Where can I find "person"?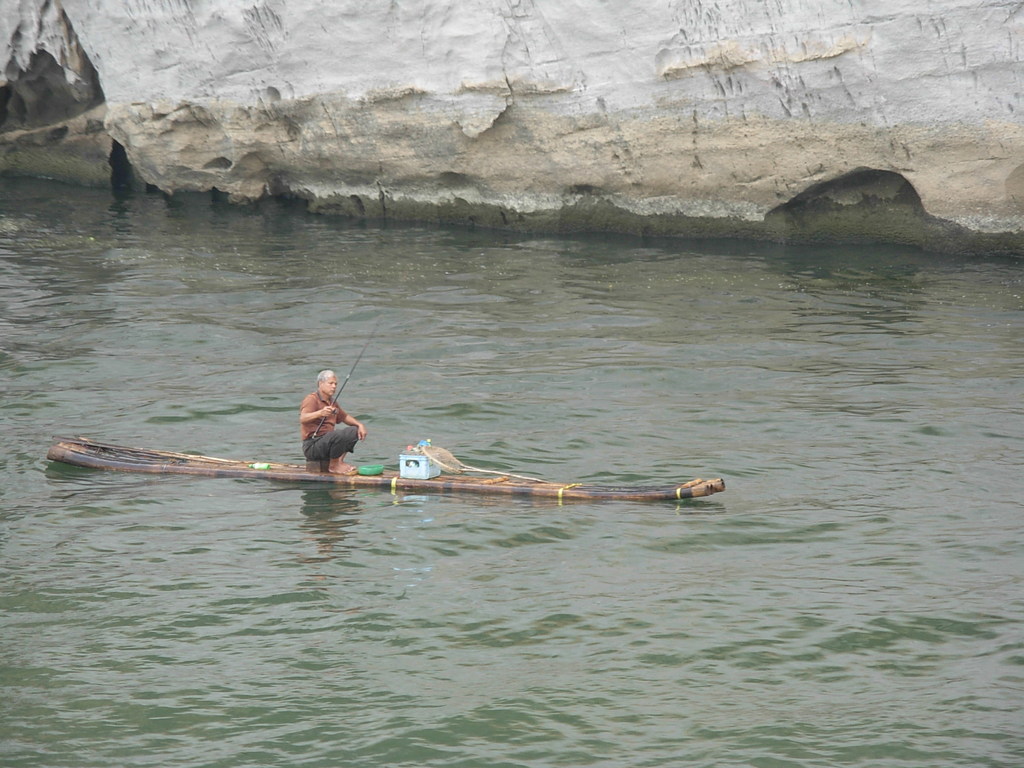
You can find it at Rect(289, 369, 356, 481).
